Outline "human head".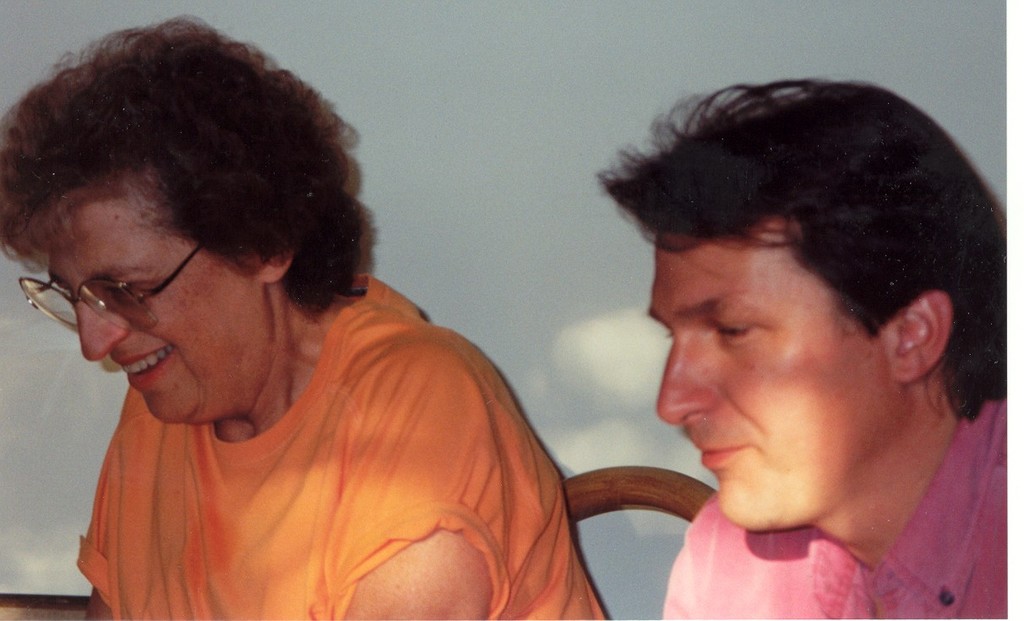
Outline: (599,76,988,536).
